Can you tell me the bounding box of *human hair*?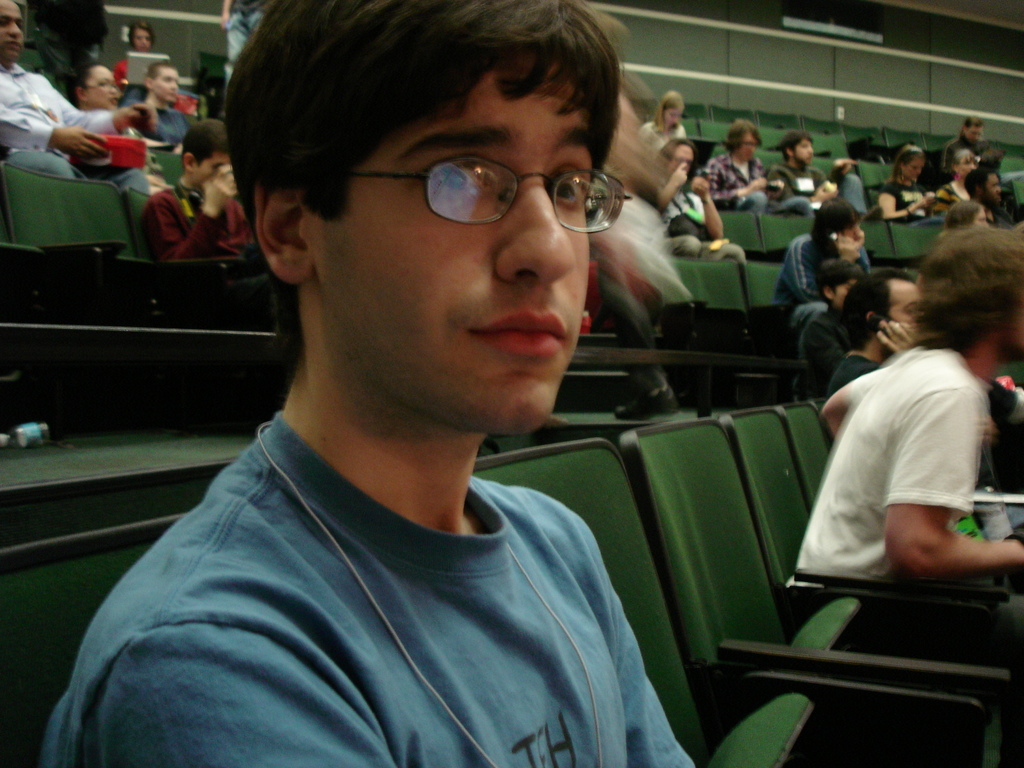
bbox(950, 148, 972, 173).
